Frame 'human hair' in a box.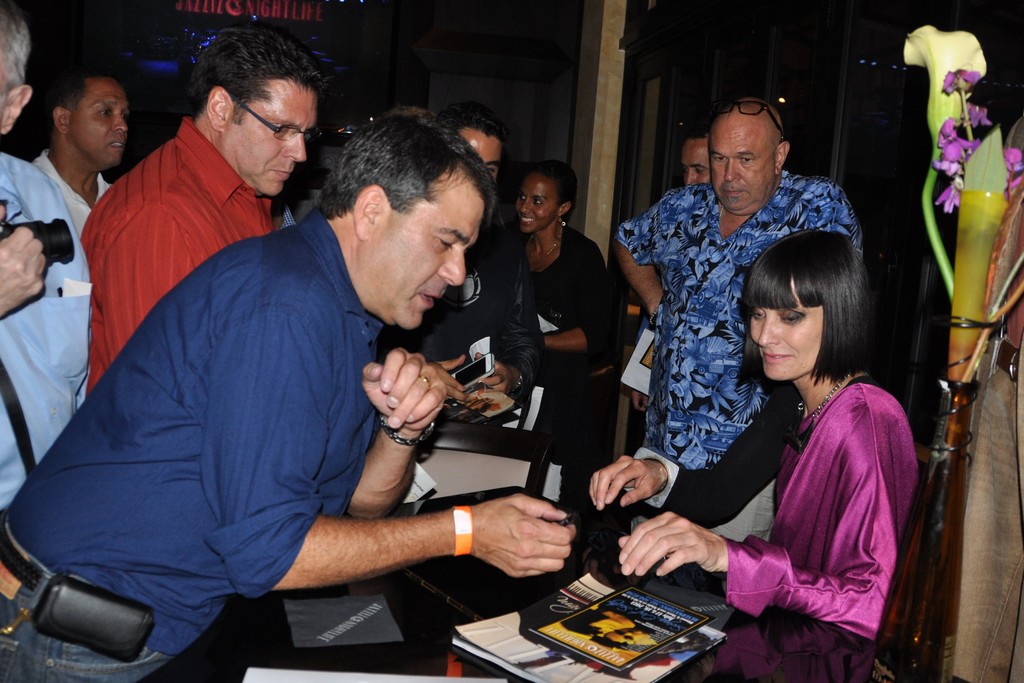
[left=312, top=109, right=494, bottom=219].
